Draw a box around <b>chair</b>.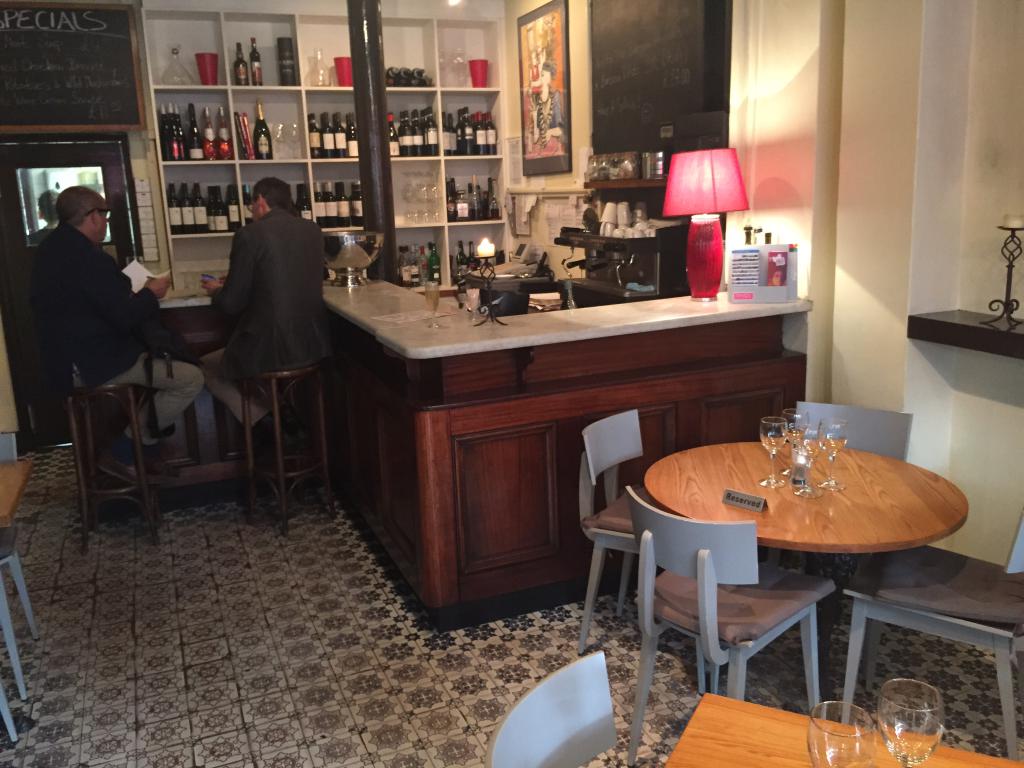
BBox(488, 648, 618, 767).
